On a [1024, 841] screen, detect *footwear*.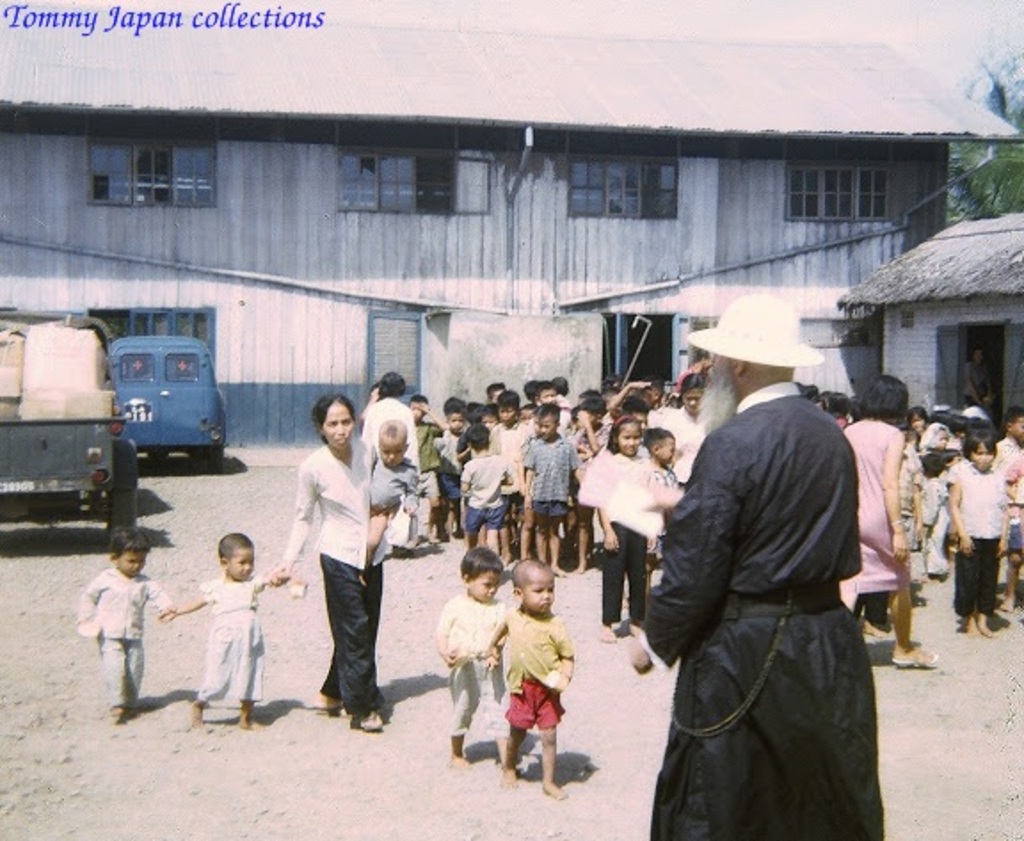
[190, 709, 206, 725].
